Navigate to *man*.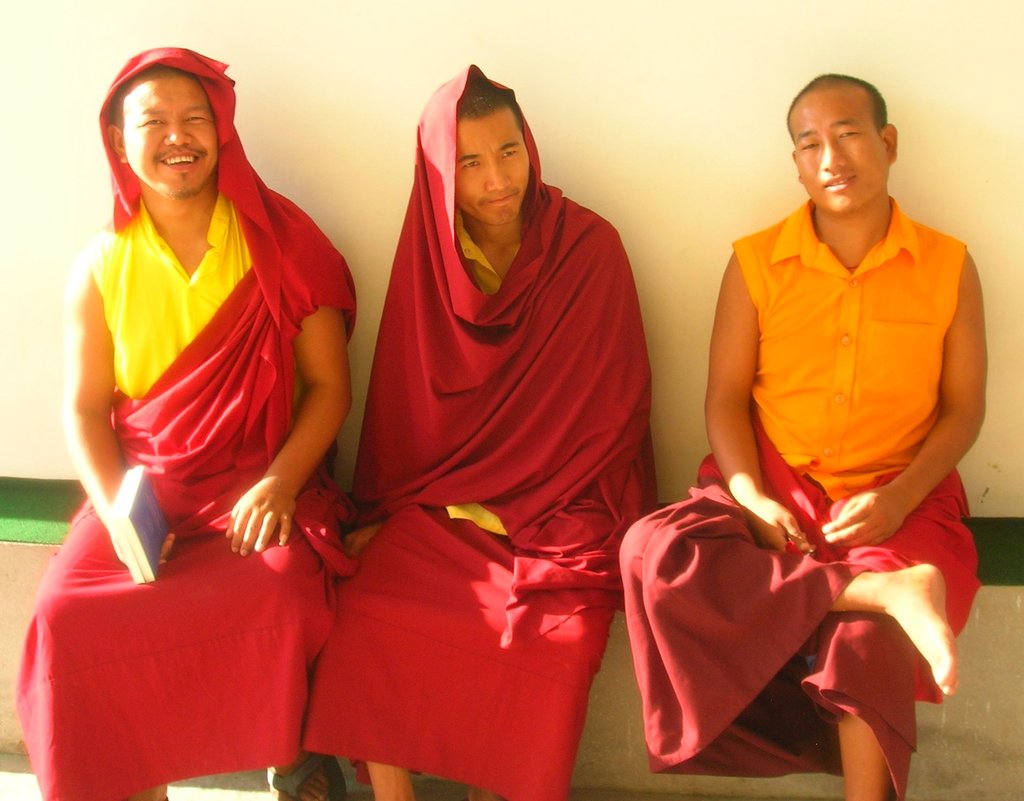
Navigation target: bbox=[196, 76, 660, 792].
